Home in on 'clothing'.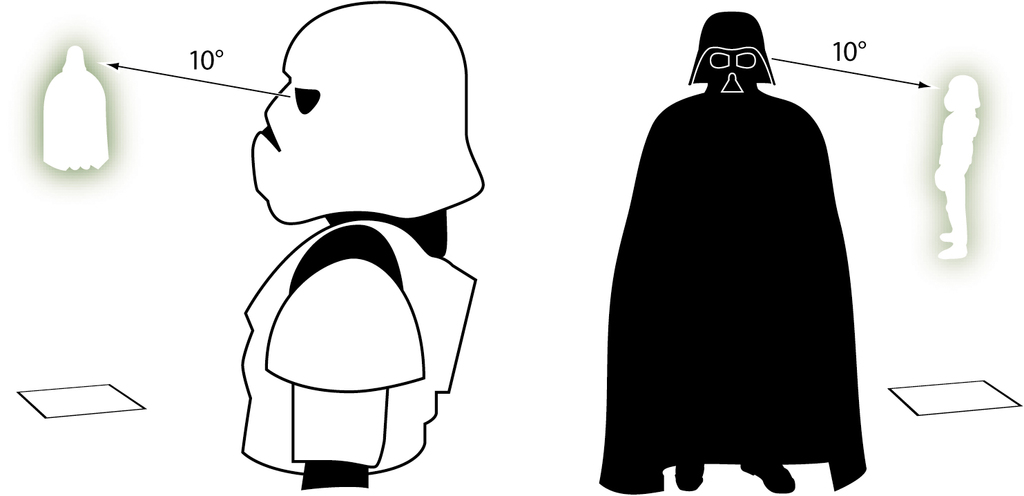
Homed in at [599,86,866,493].
